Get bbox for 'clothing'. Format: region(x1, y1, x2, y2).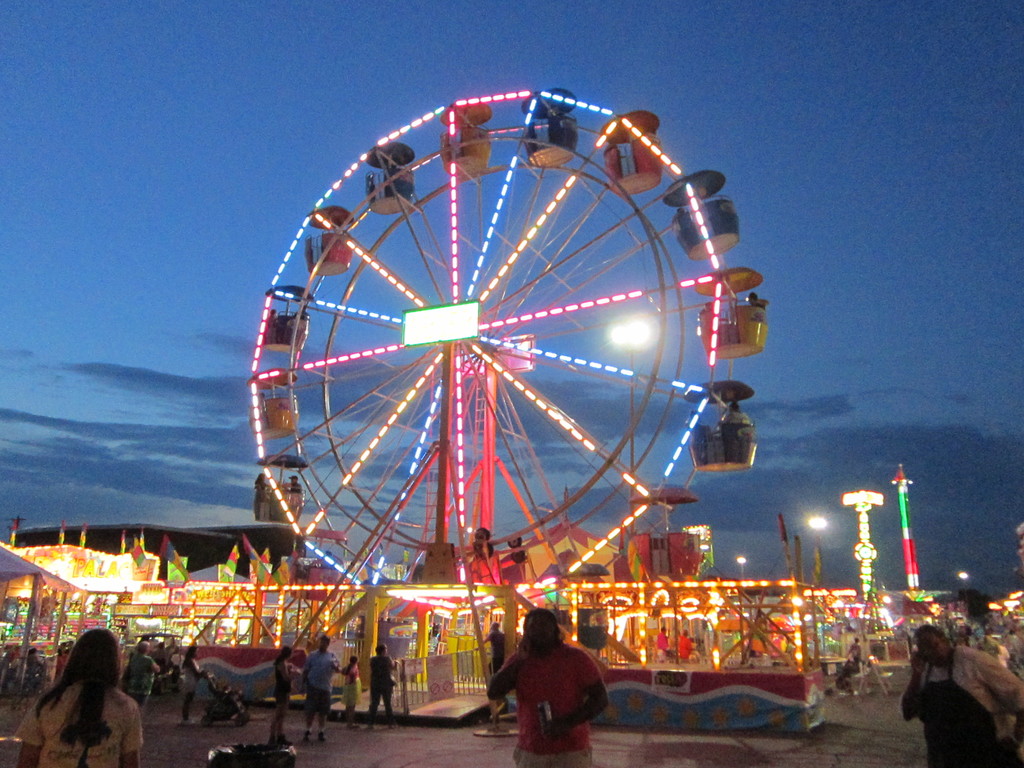
region(678, 634, 691, 661).
